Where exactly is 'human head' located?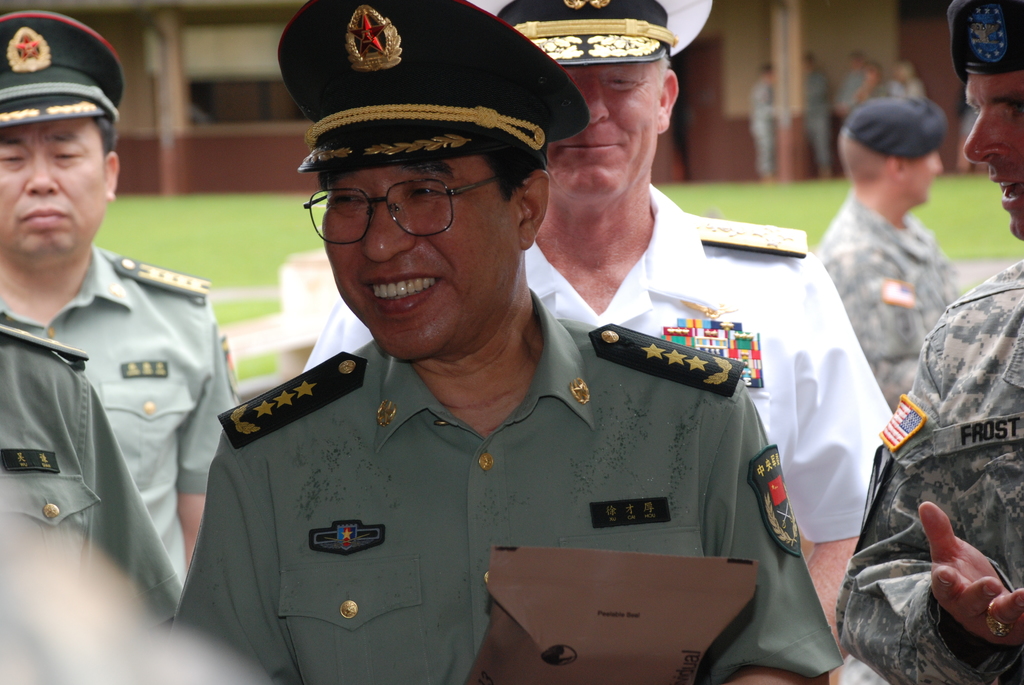
Its bounding box is <box>760,65,771,76</box>.
